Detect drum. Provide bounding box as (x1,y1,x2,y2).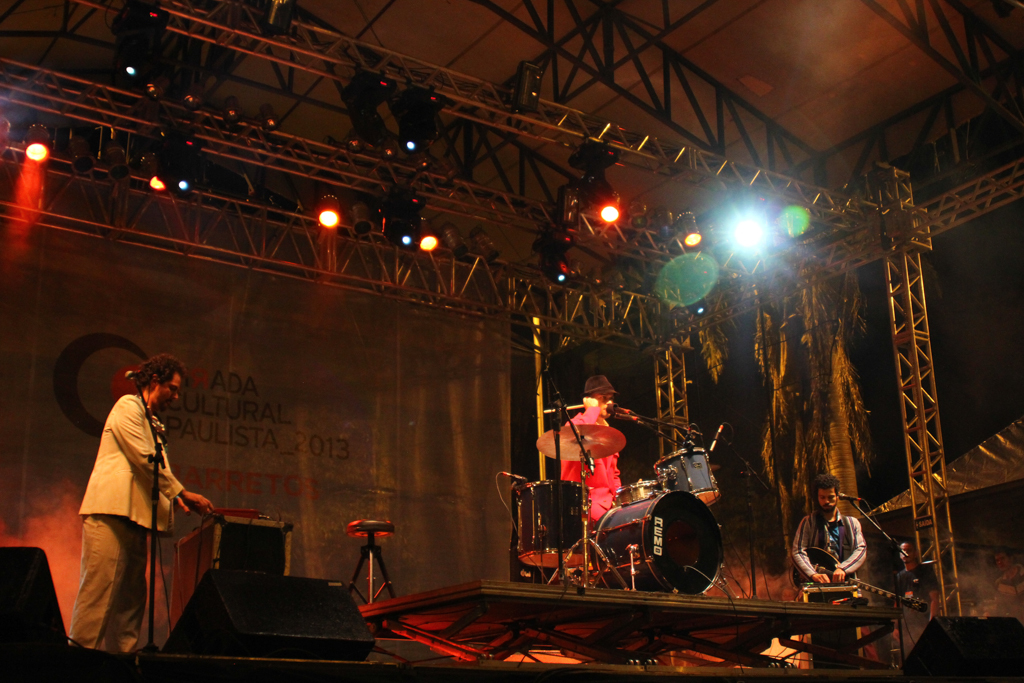
(522,479,590,570).
